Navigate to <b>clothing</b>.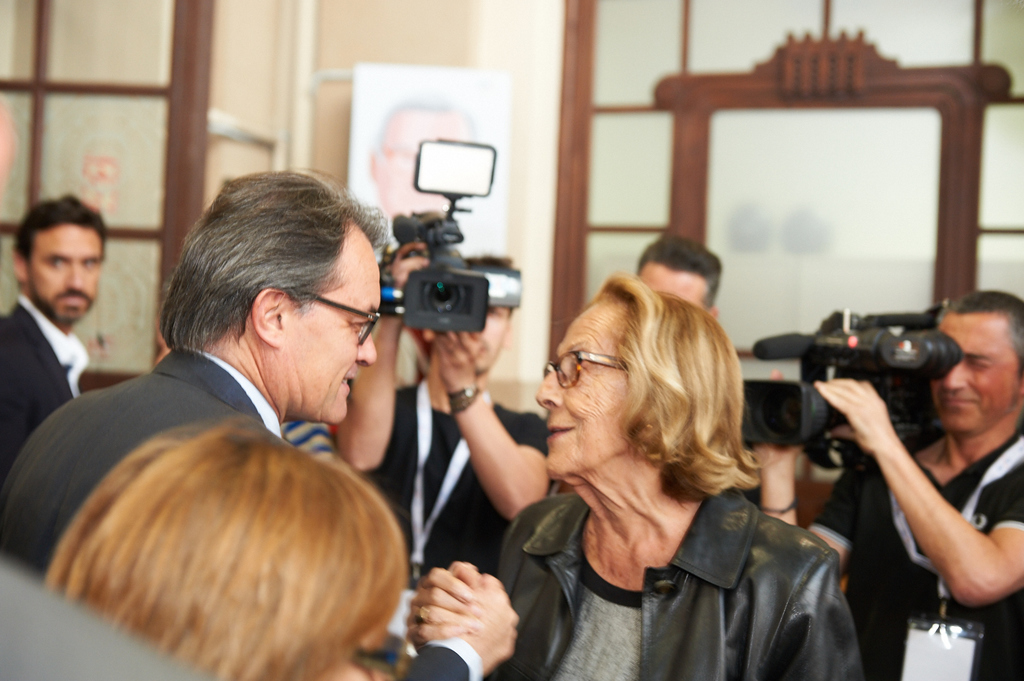
Navigation target: bbox(0, 296, 70, 464).
